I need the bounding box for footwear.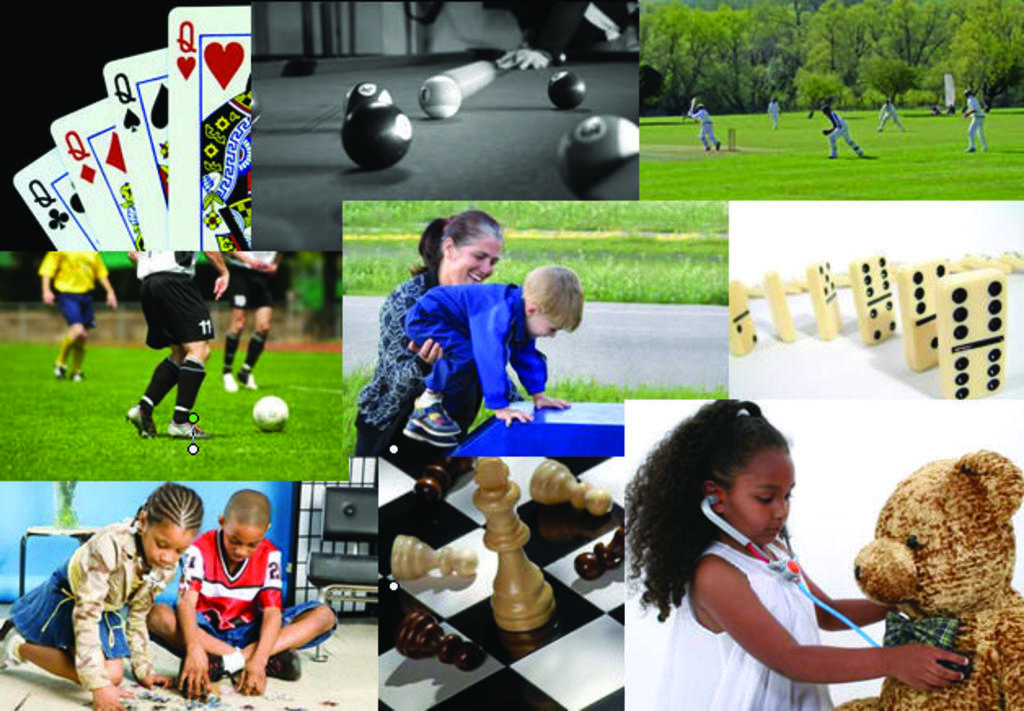
Here it is: (51, 367, 62, 380).
